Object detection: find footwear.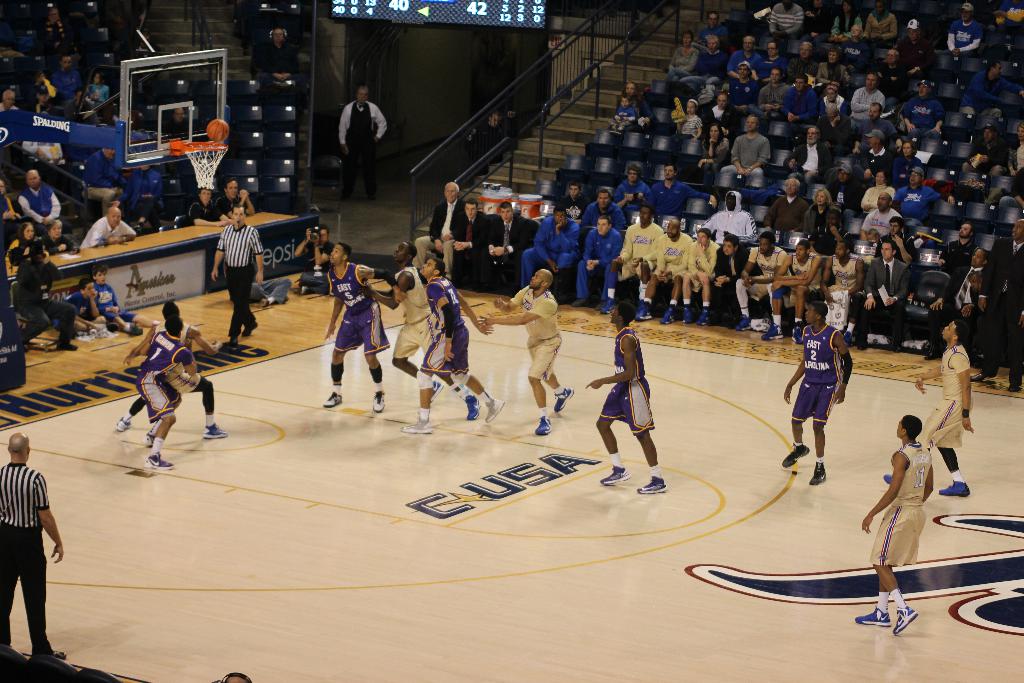
(535,416,552,436).
